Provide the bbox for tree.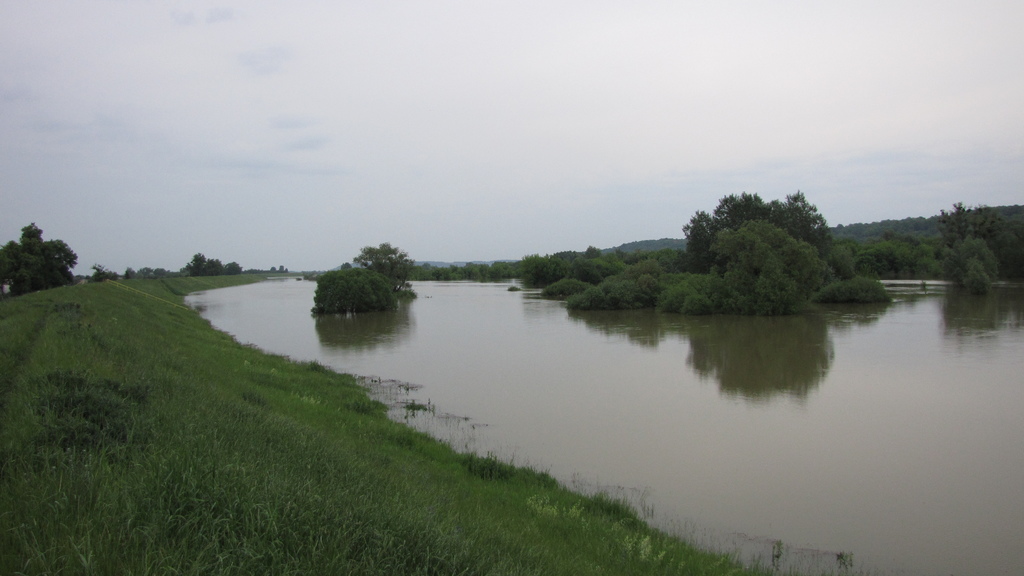
bbox=(822, 272, 890, 307).
